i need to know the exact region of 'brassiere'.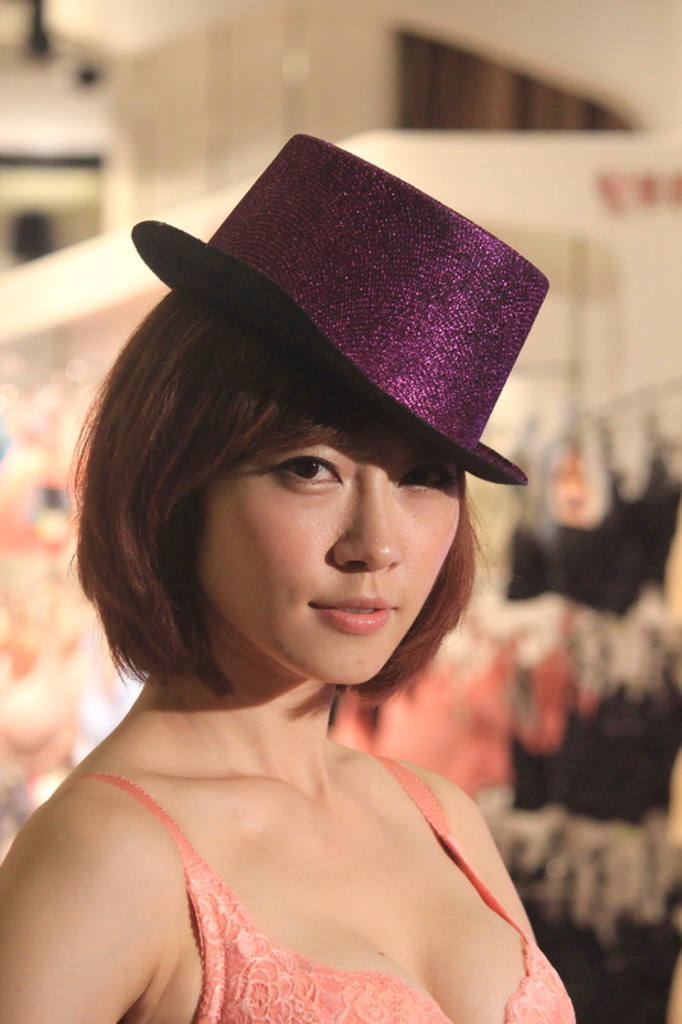
Region: (60,745,583,1023).
